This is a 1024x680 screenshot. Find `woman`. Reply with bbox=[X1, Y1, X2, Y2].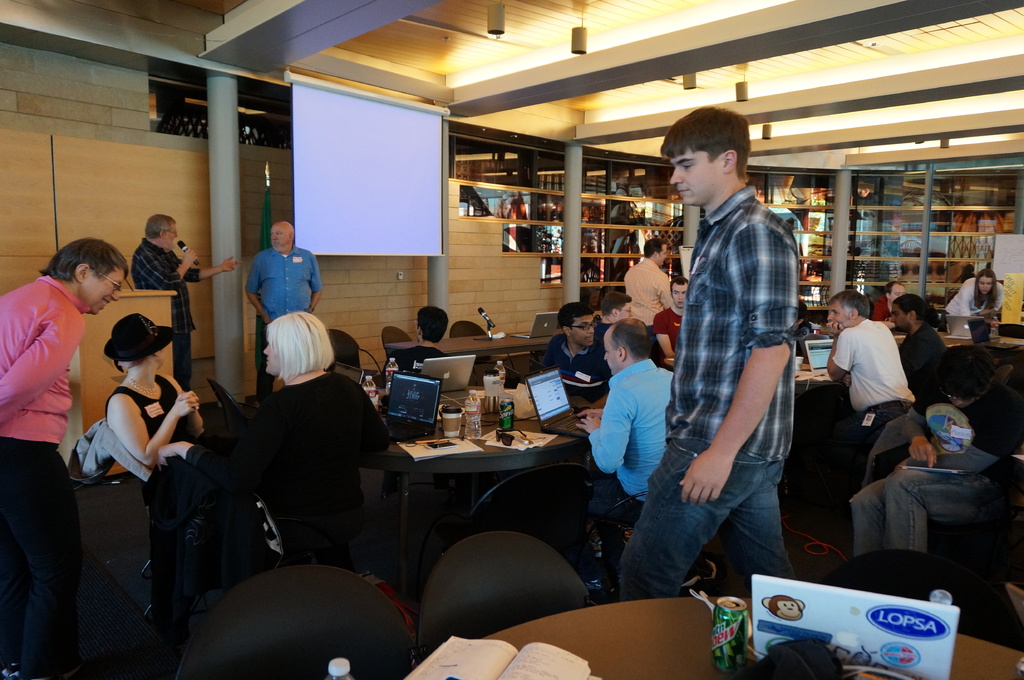
bbox=[192, 297, 388, 625].
